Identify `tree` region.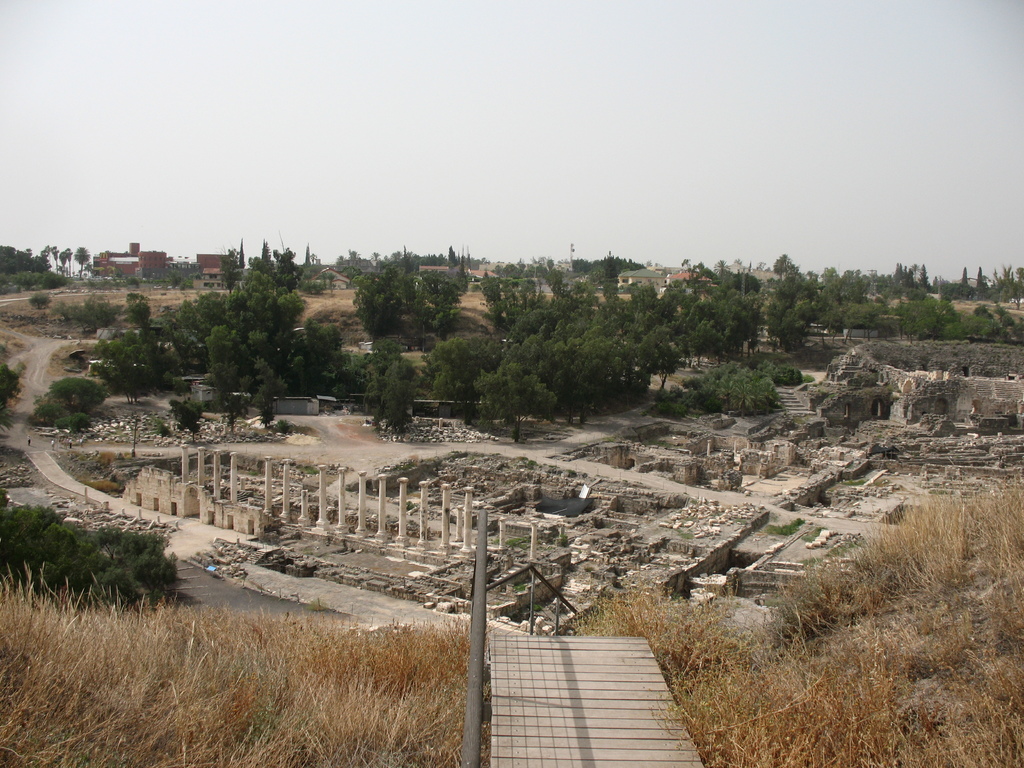
Region: (255,240,274,269).
